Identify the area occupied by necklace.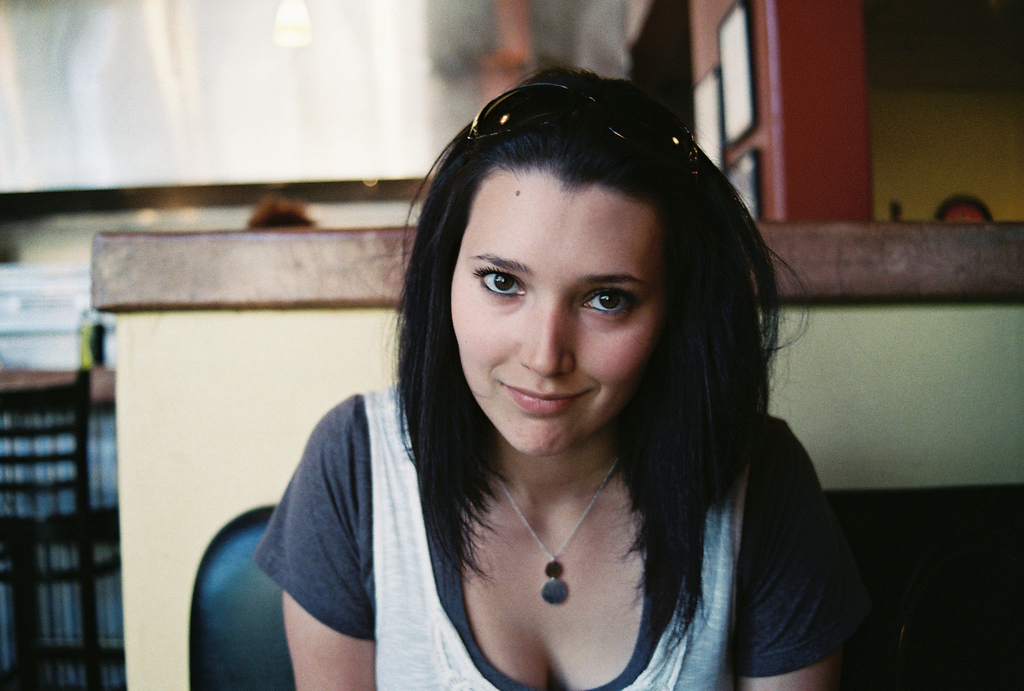
Area: (x1=499, y1=463, x2=620, y2=642).
